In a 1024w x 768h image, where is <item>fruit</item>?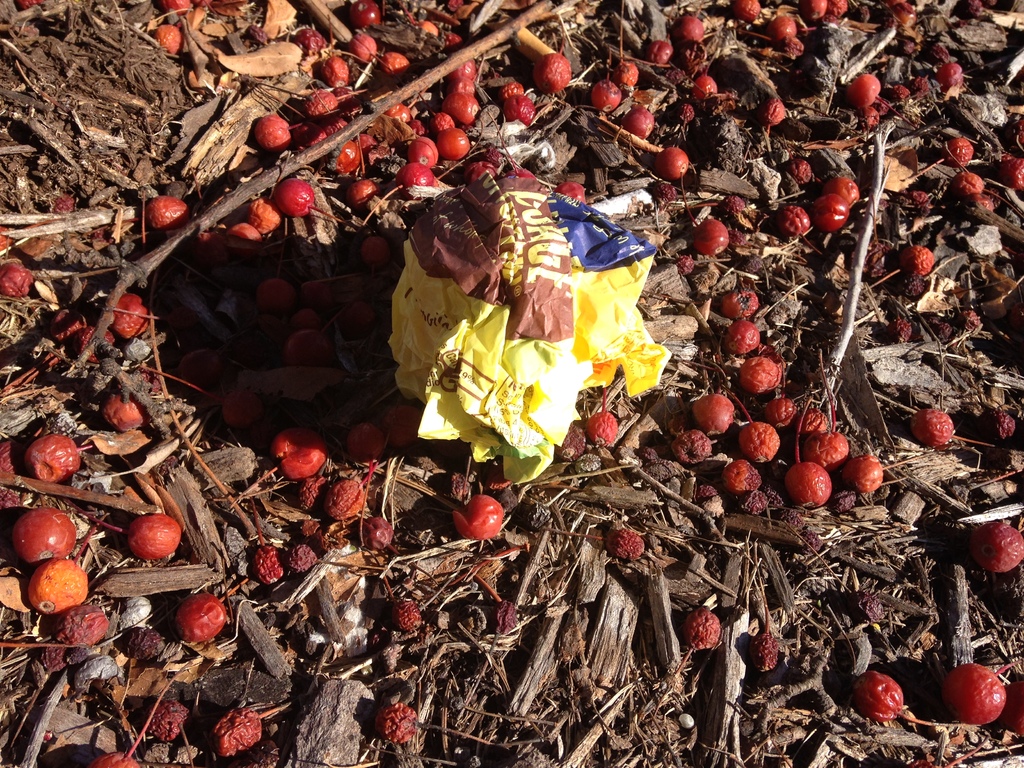
{"x1": 651, "y1": 142, "x2": 691, "y2": 180}.
